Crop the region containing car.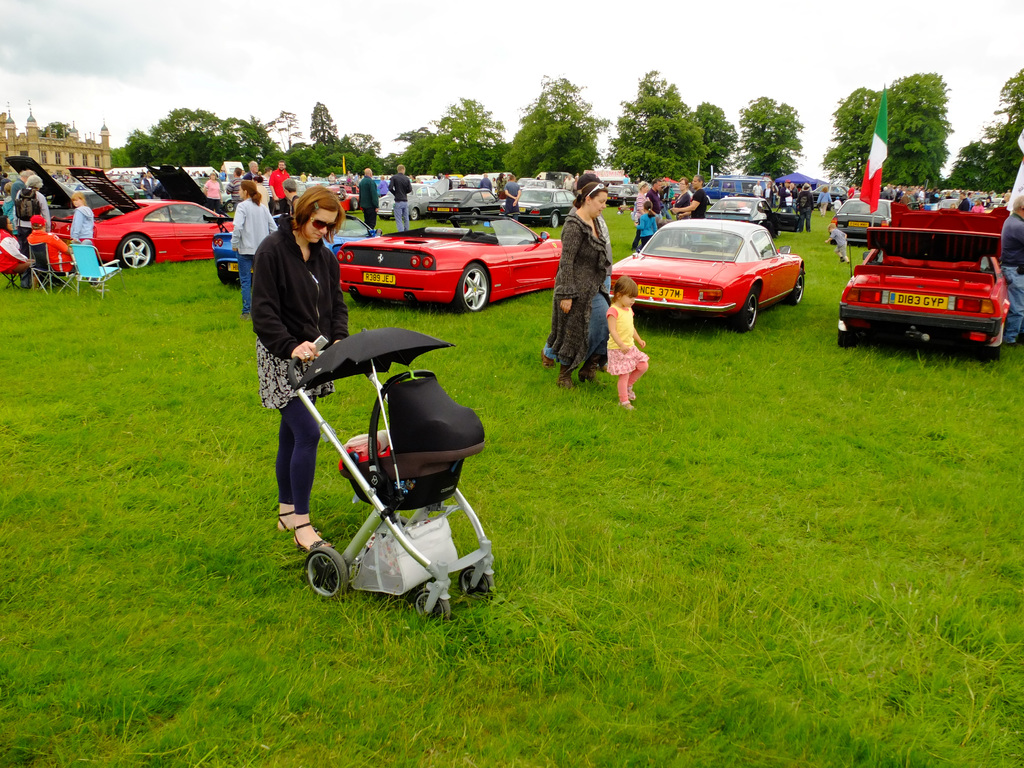
Crop region: pyautogui.locateOnScreen(333, 213, 566, 314).
